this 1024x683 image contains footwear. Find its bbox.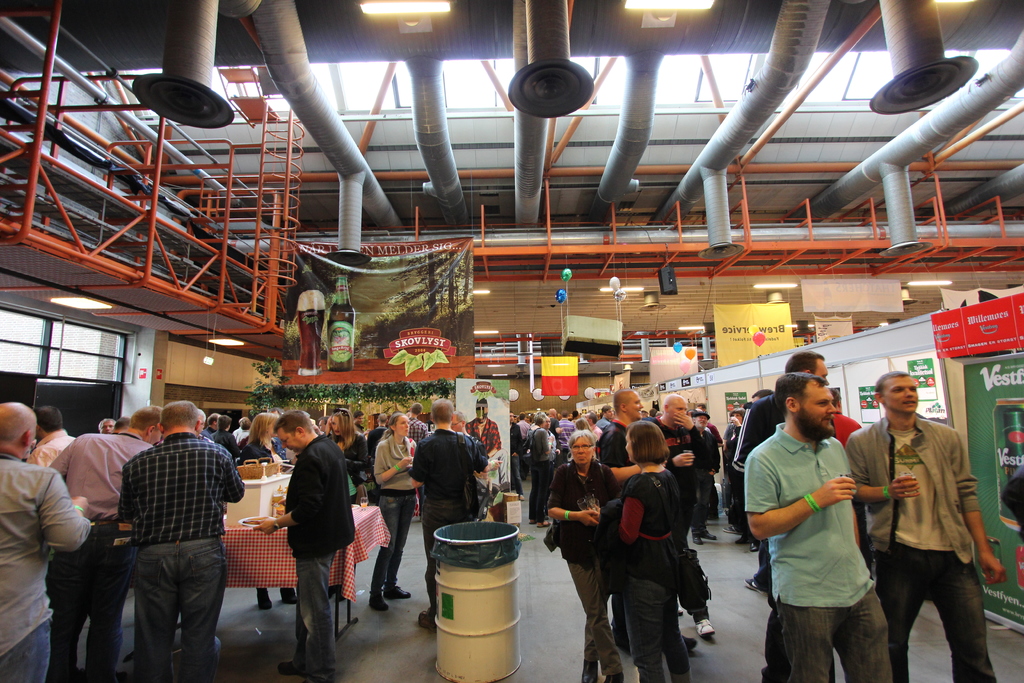
region(369, 590, 388, 610).
